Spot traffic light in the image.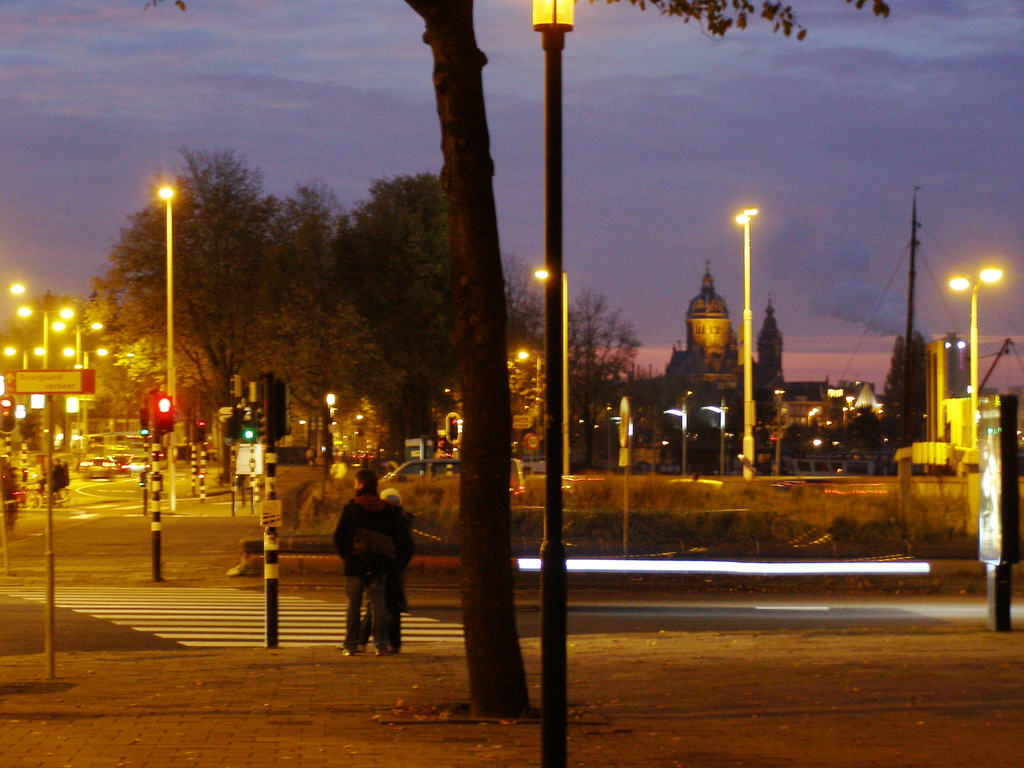
traffic light found at [152,395,173,434].
